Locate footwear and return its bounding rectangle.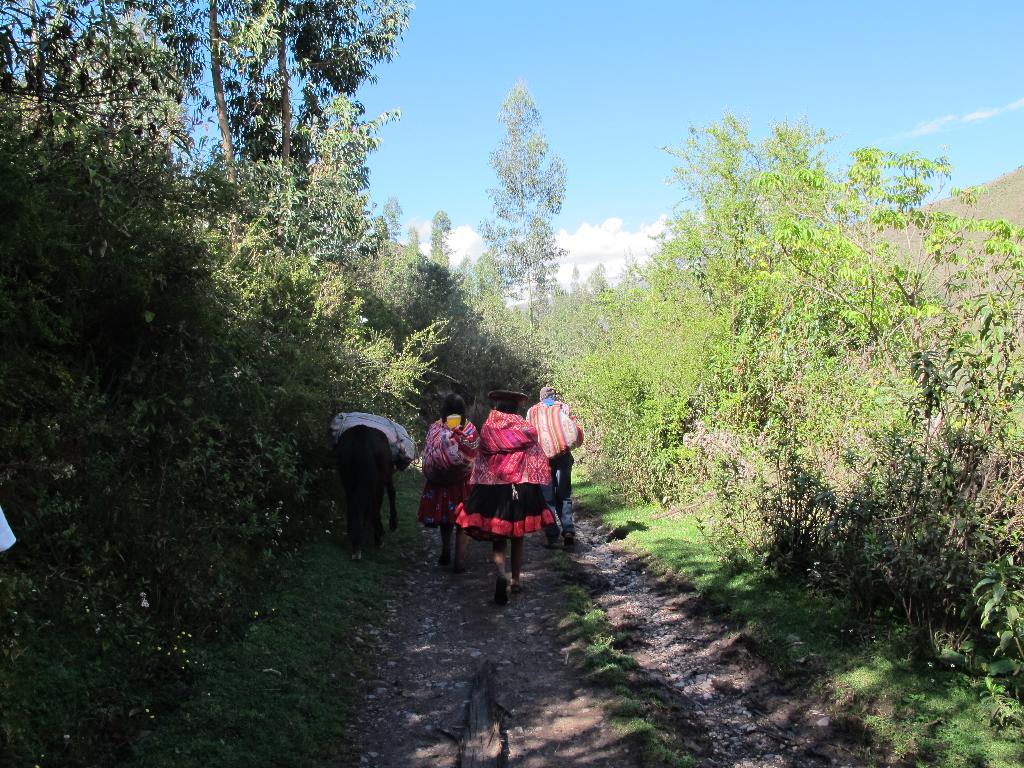
box=[436, 548, 447, 566].
